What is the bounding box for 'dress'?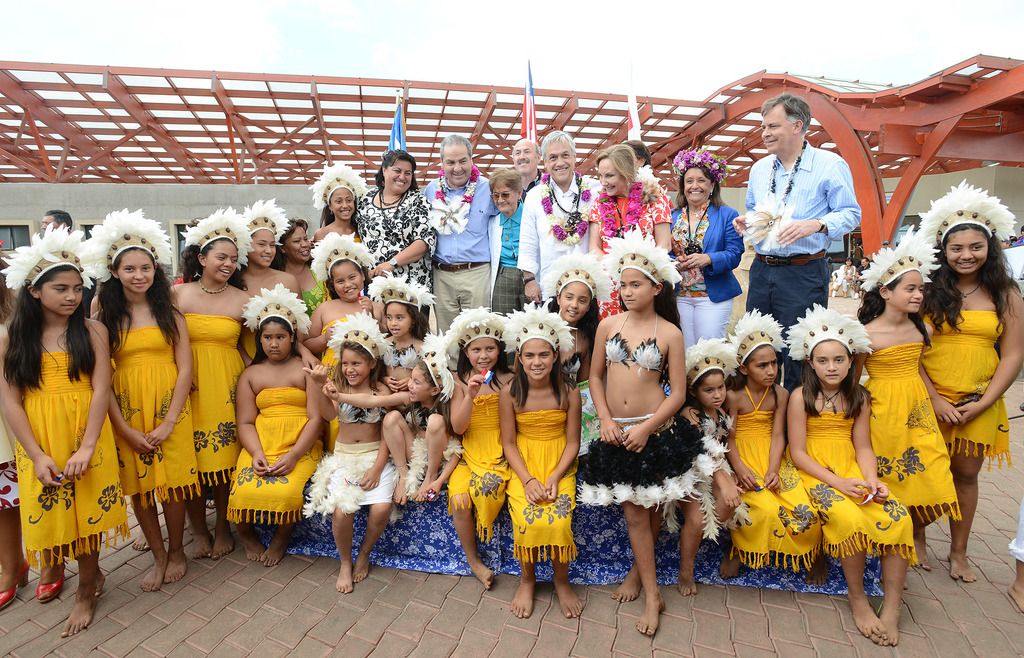
[790, 410, 916, 559].
